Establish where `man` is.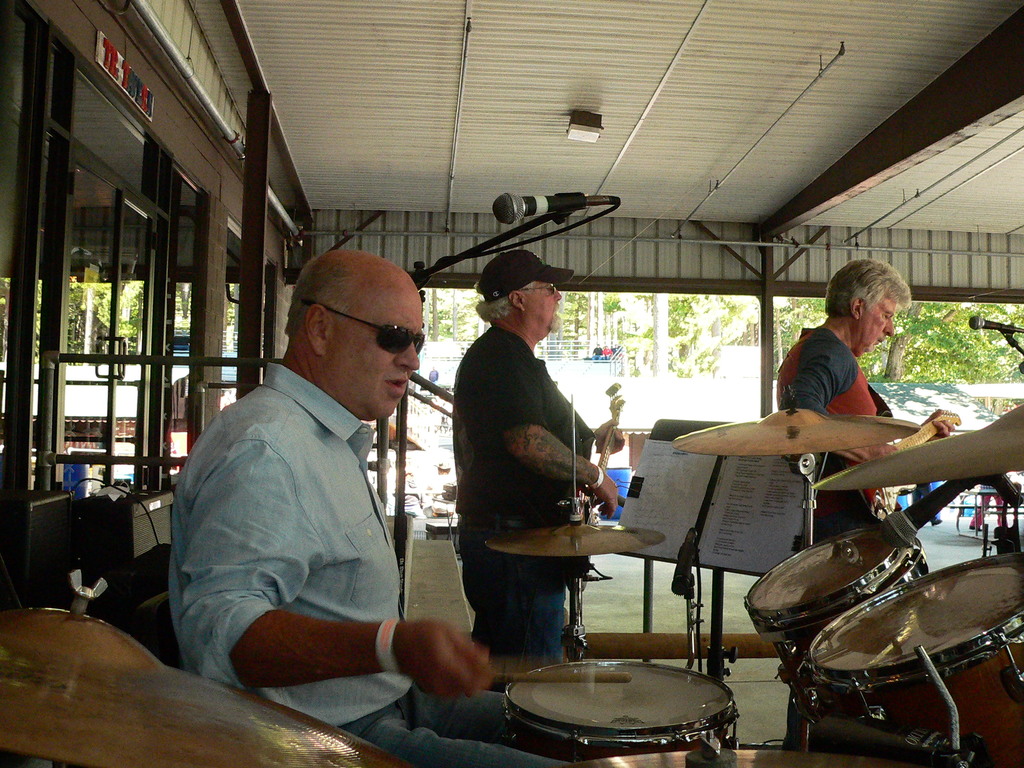
Established at select_region(165, 249, 600, 767).
